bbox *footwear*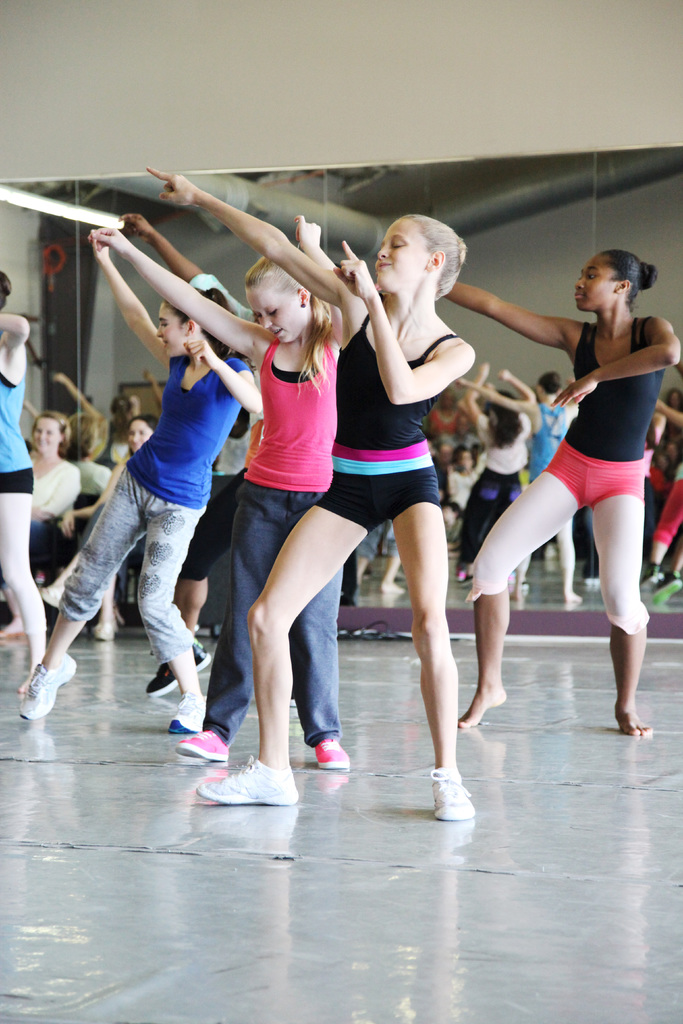
bbox=(170, 691, 212, 734)
